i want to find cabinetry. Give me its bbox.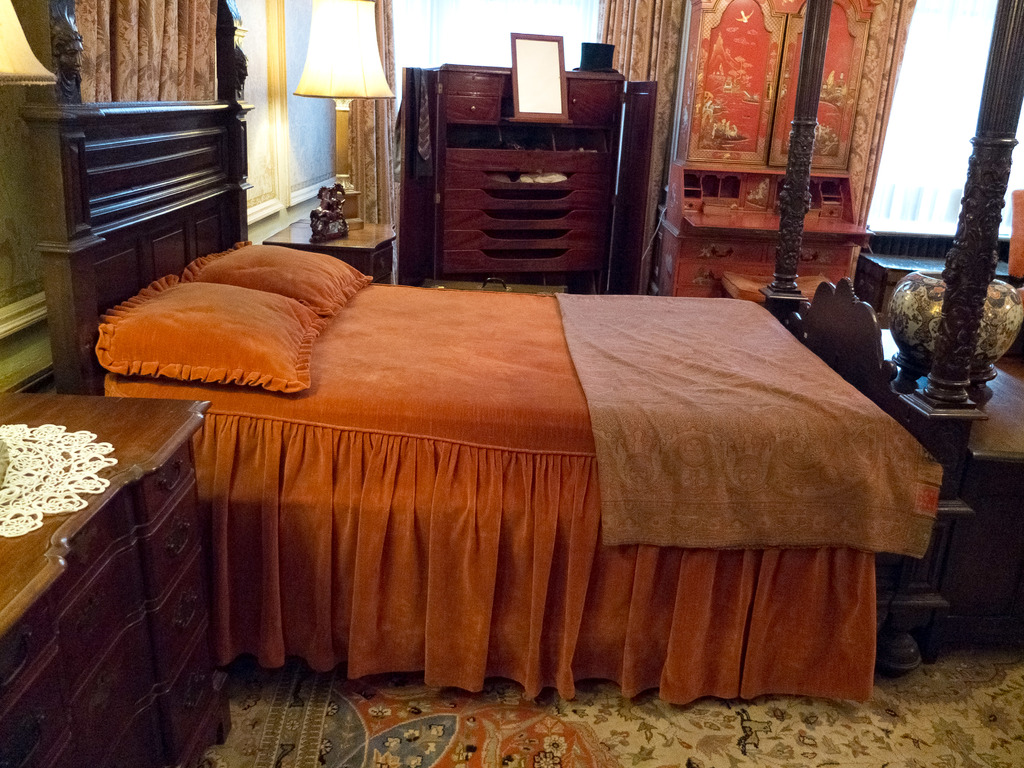
<bbox>403, 69, 634, 289</bbox>.
